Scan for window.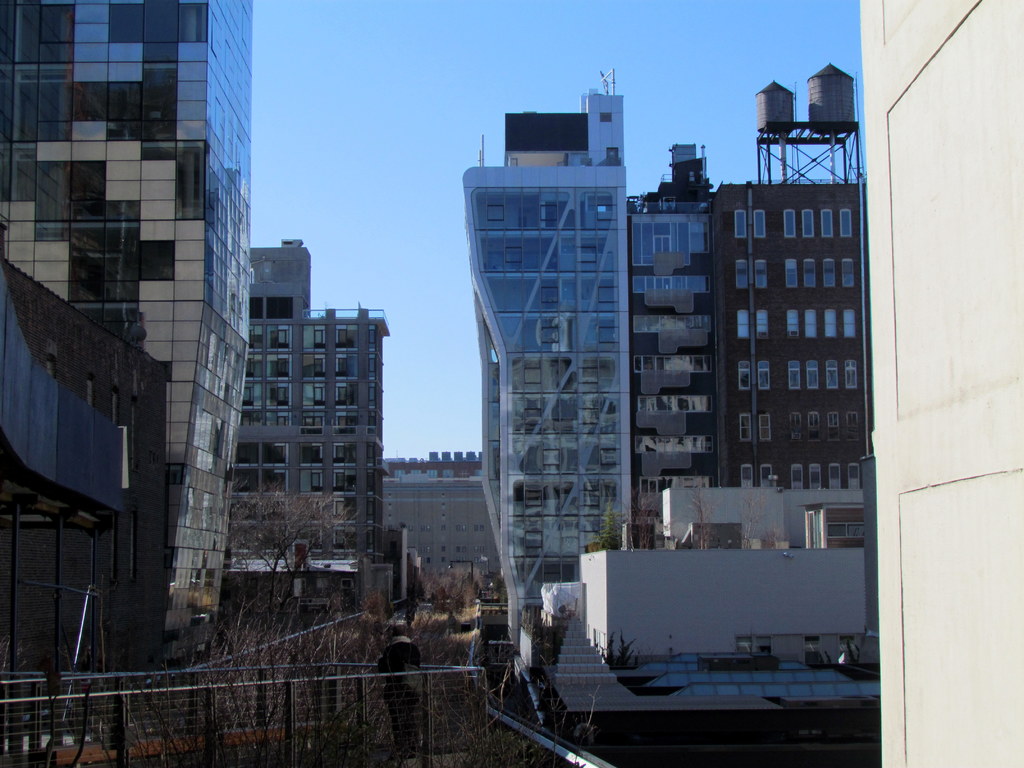
Scan result: box(828, 462, 842, 488).
